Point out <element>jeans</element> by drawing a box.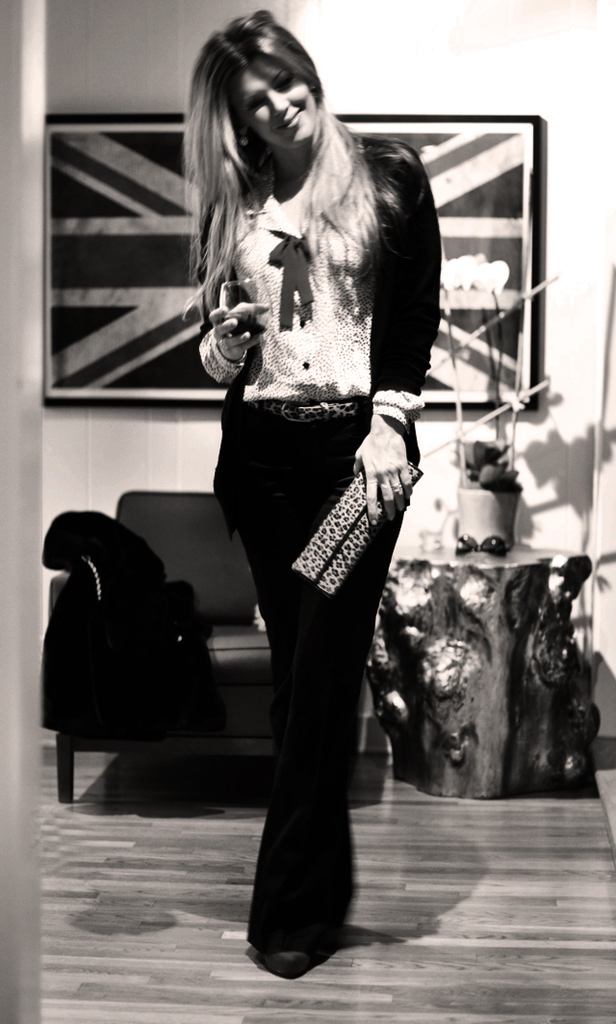
Rect(231, 411, 403, 949).
